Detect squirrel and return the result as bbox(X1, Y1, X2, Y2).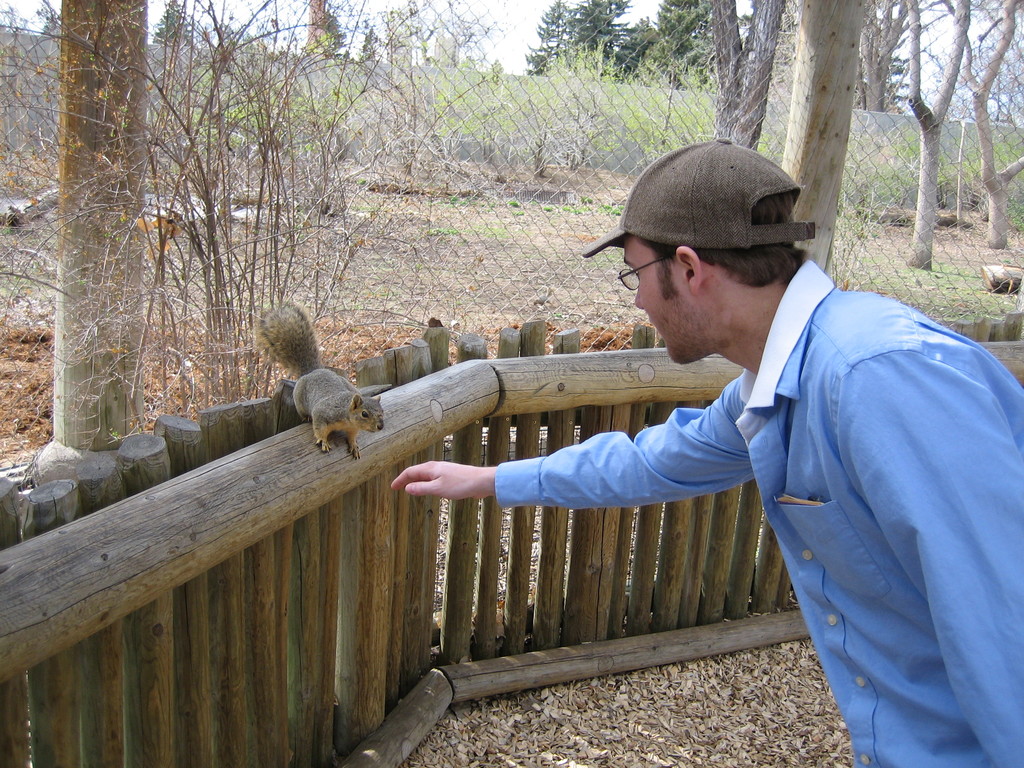
bbox(260, 294, 392, 465).
